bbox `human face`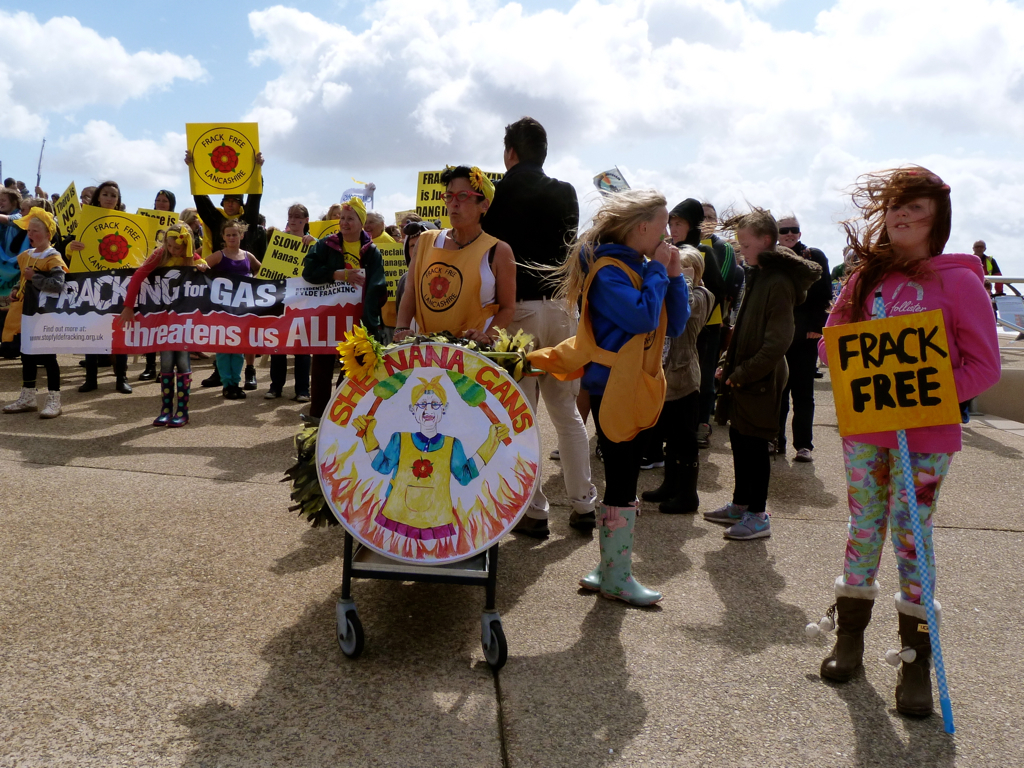
(left=886, top=184, right=936, bottom=253)
